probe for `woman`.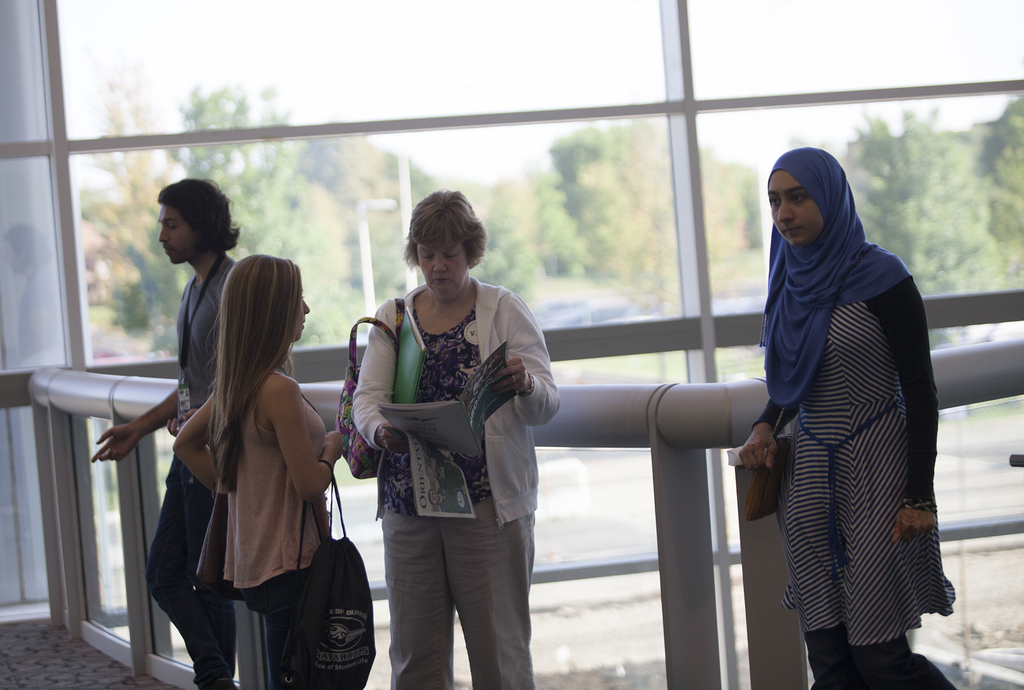
Probe result: {"left": 173, "top": 254, "right": 354, "bottom": 689}.
